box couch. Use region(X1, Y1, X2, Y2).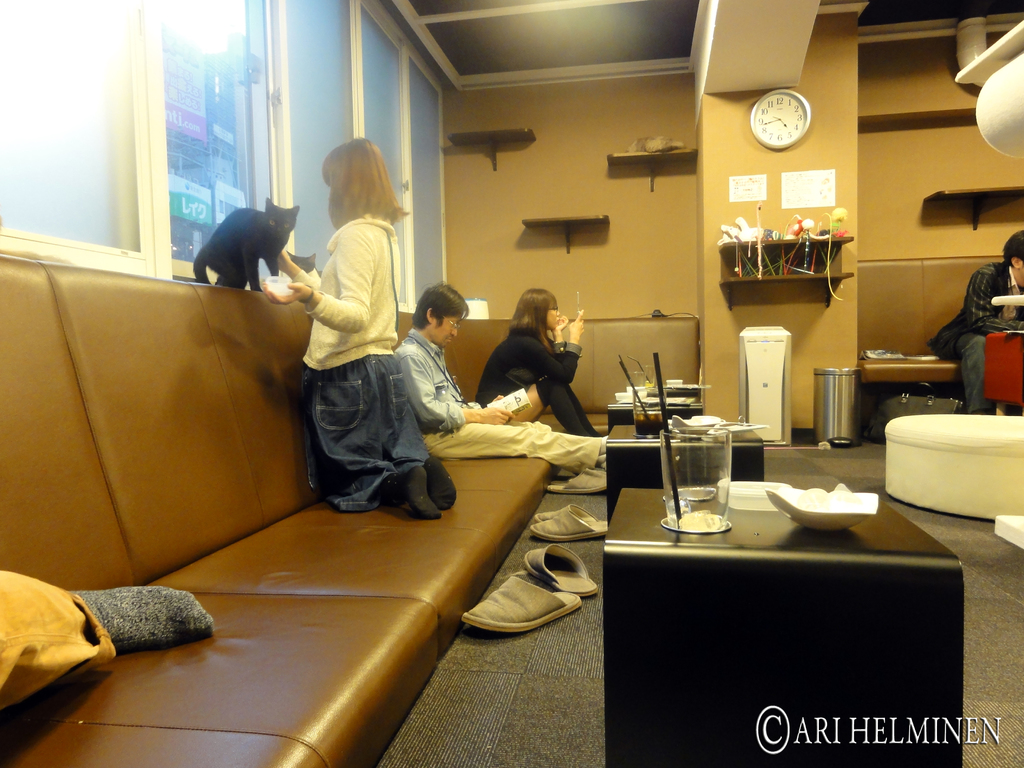
region(0, 252, 565, 767).
